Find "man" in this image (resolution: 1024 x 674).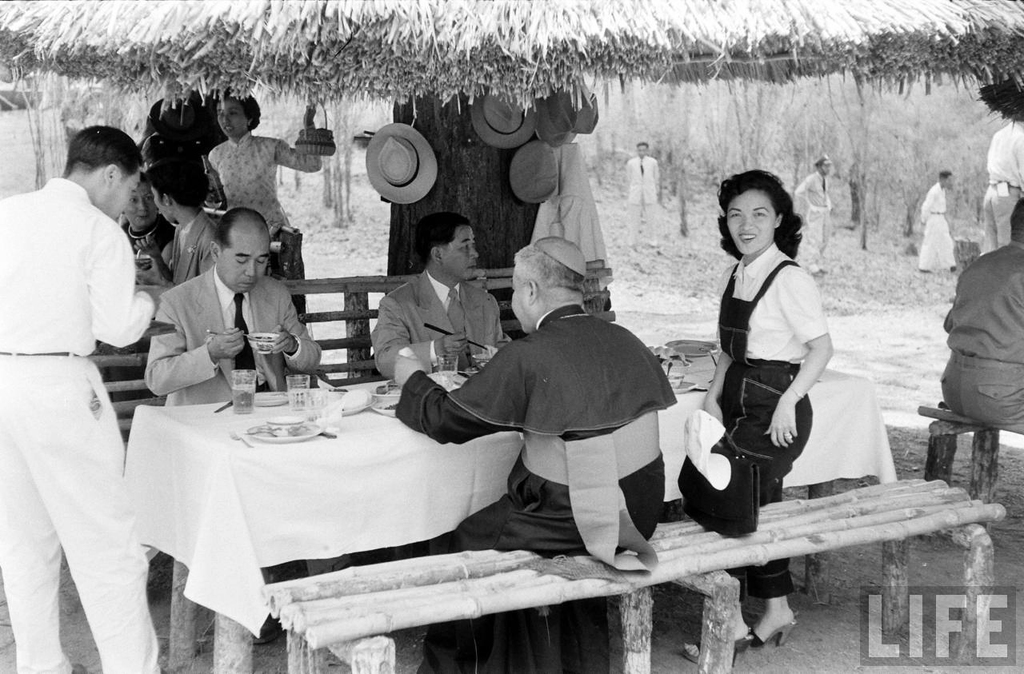
(977,118,1023,258).
